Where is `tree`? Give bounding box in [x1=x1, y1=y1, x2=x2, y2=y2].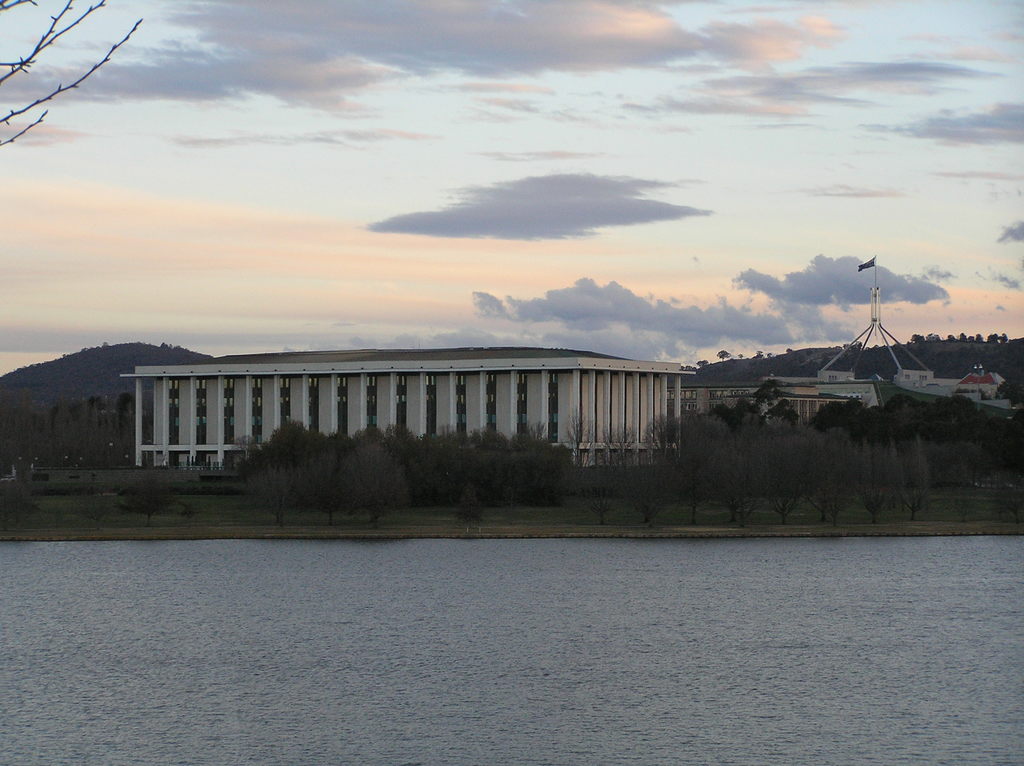
[x1=0, y1=374, x2=133, y2=467].
